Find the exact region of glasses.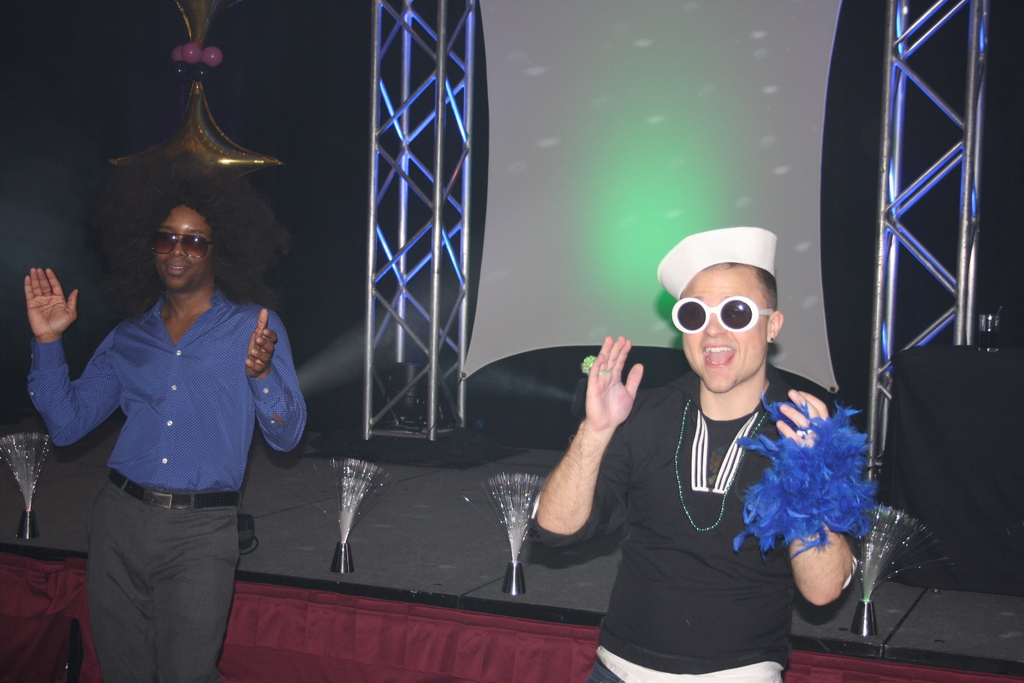
Exact region: 666, 294, 777, 335.
